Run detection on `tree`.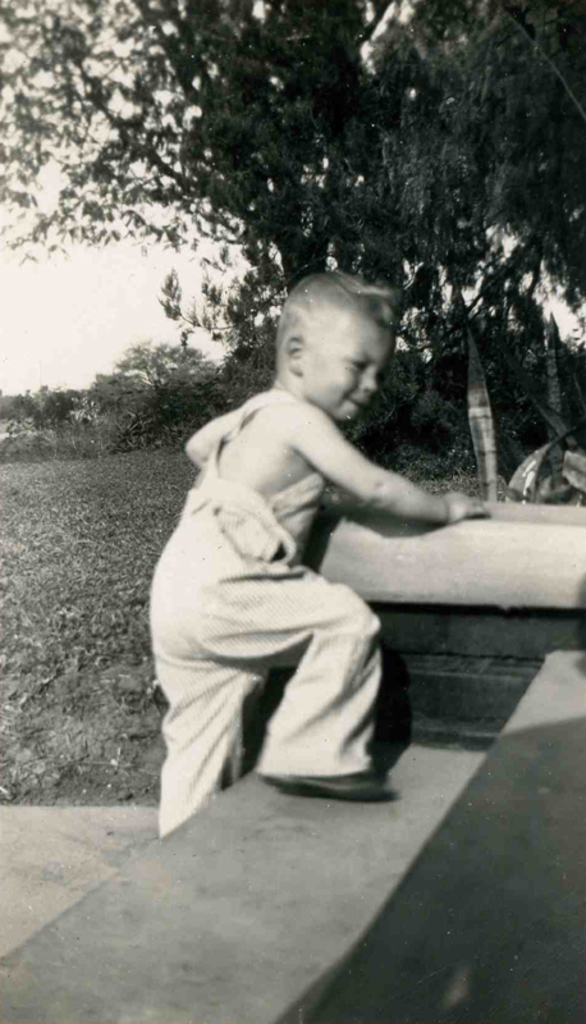
Result: left=75, top=360, right=168, bottom=431.
